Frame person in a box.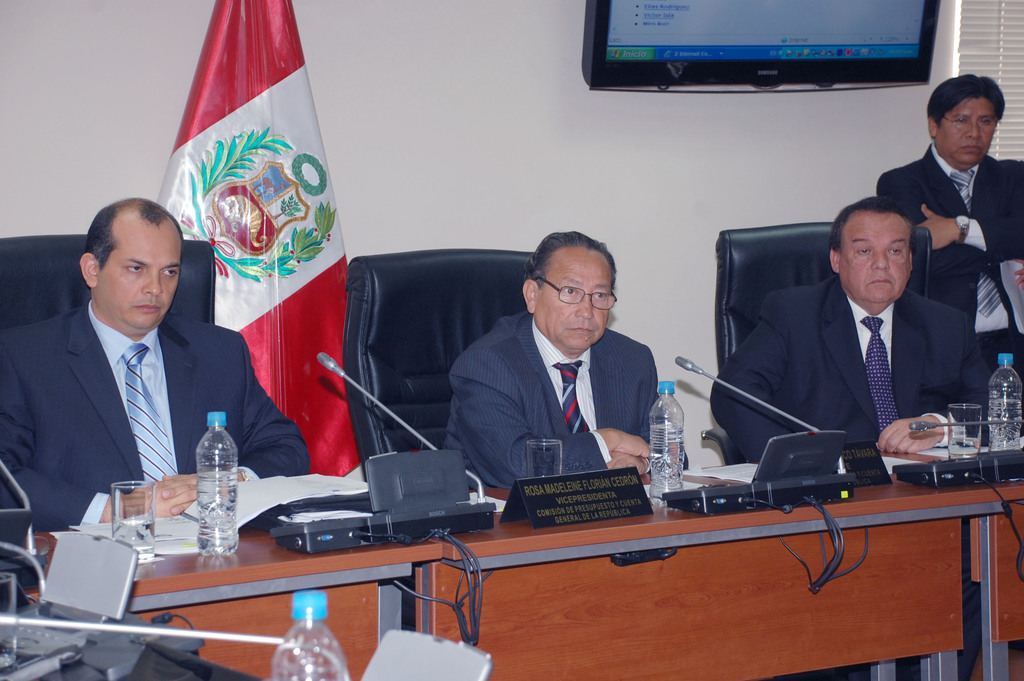
pyautogui.locateOnScreen(440, 220, 675, 531).
